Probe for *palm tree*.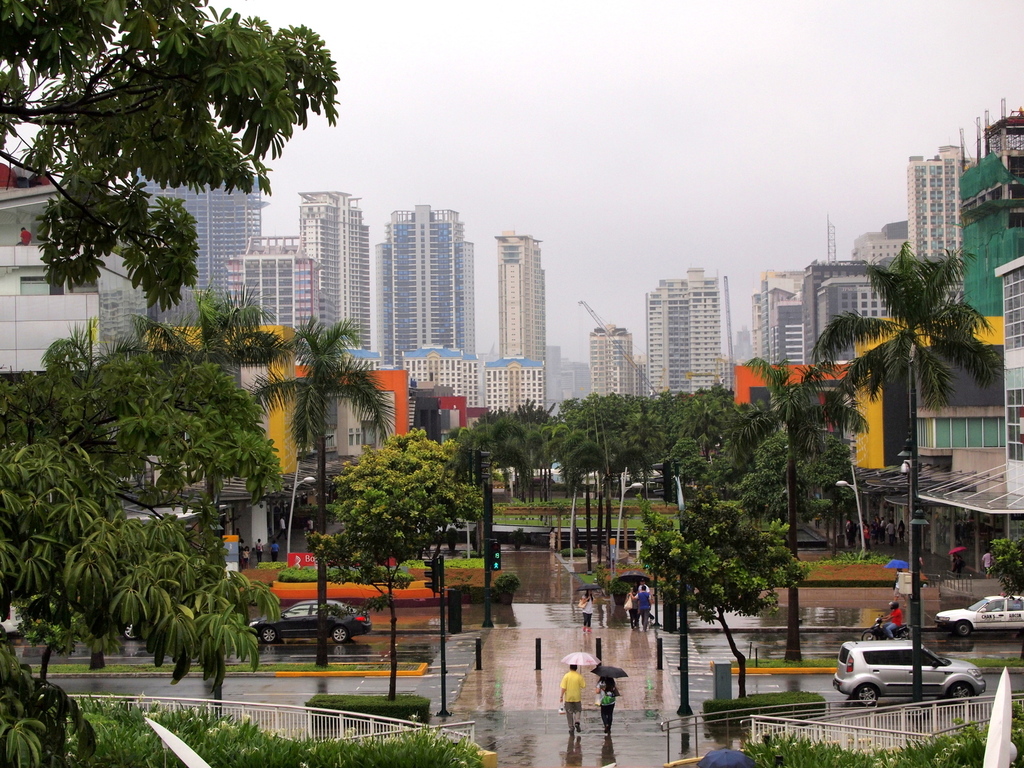
Probe result: pyautogui.locateOnScreen(22, 309, 132, 664).
